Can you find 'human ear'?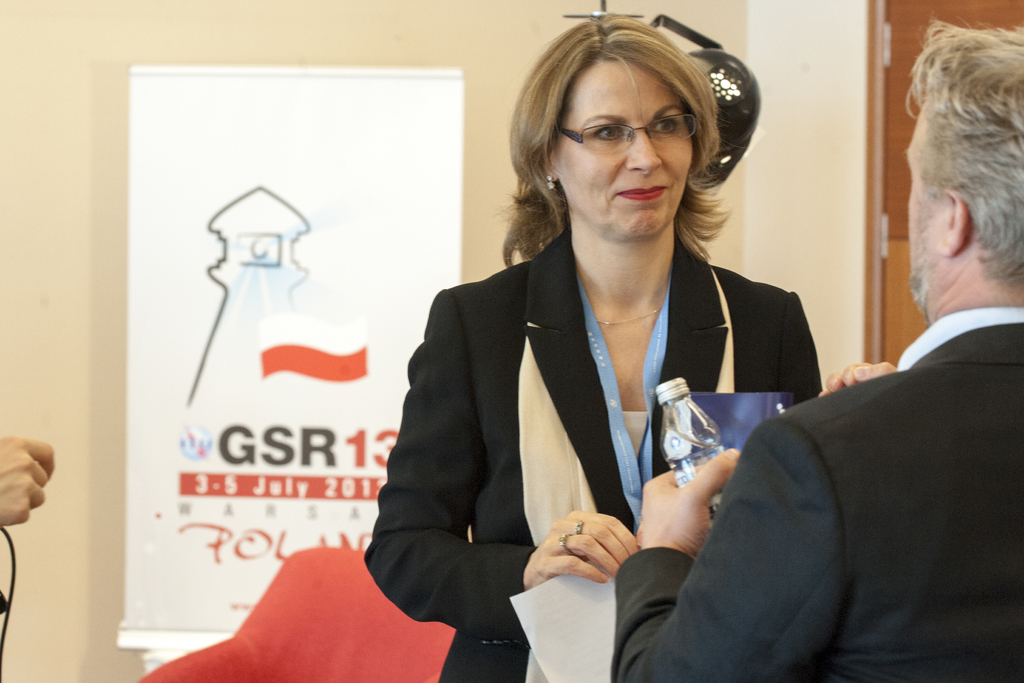
Yes, bounding box: detection(943, 194, 973, 258).
